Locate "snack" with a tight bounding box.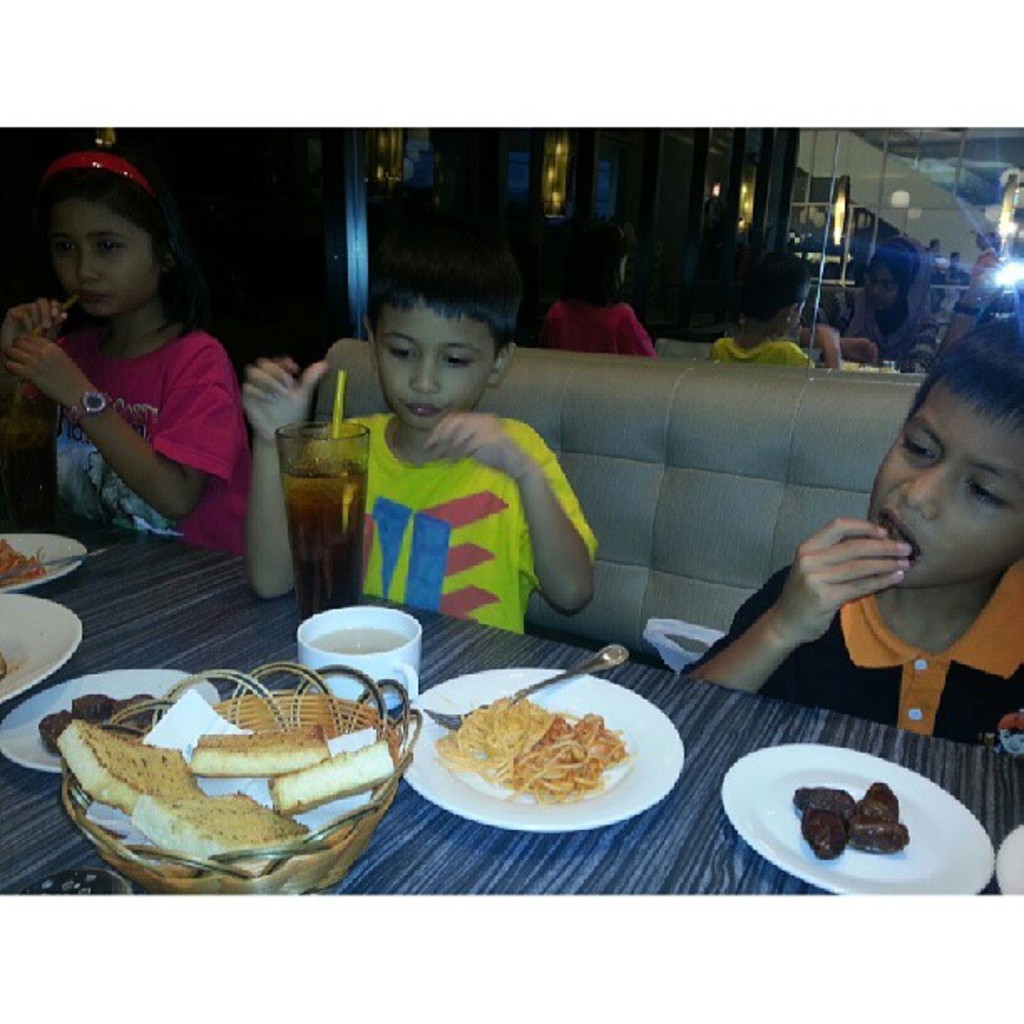
(803, 812, 847, 860).
